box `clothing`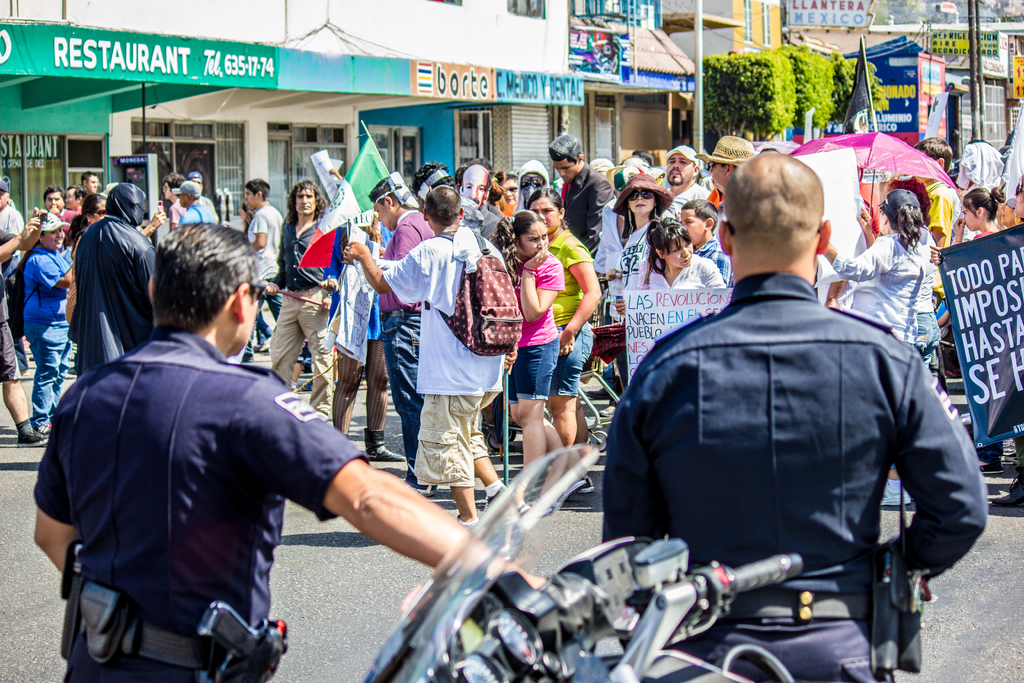
region(0, 210, 22, 394)
